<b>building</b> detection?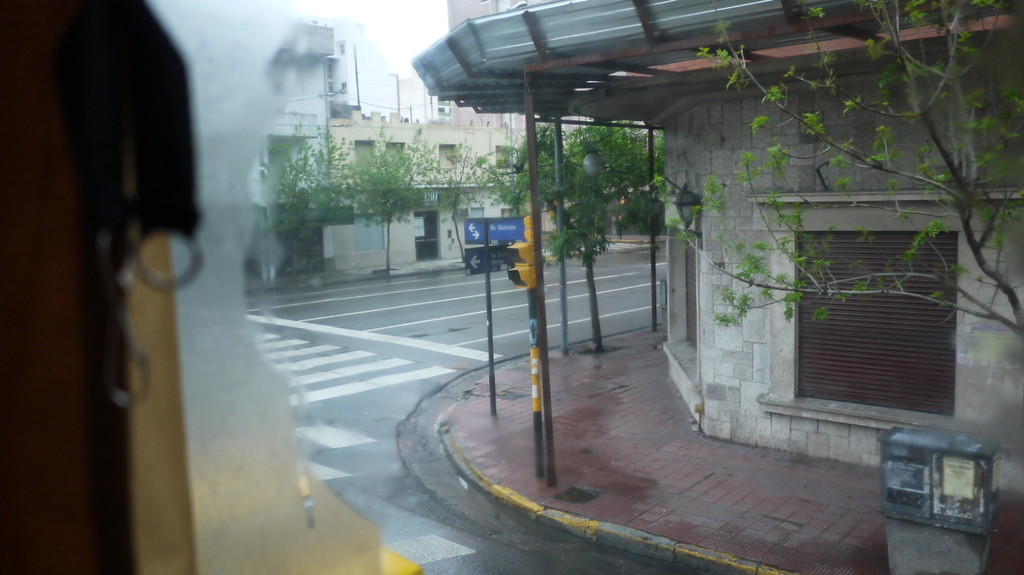
(443,0,648,235)
